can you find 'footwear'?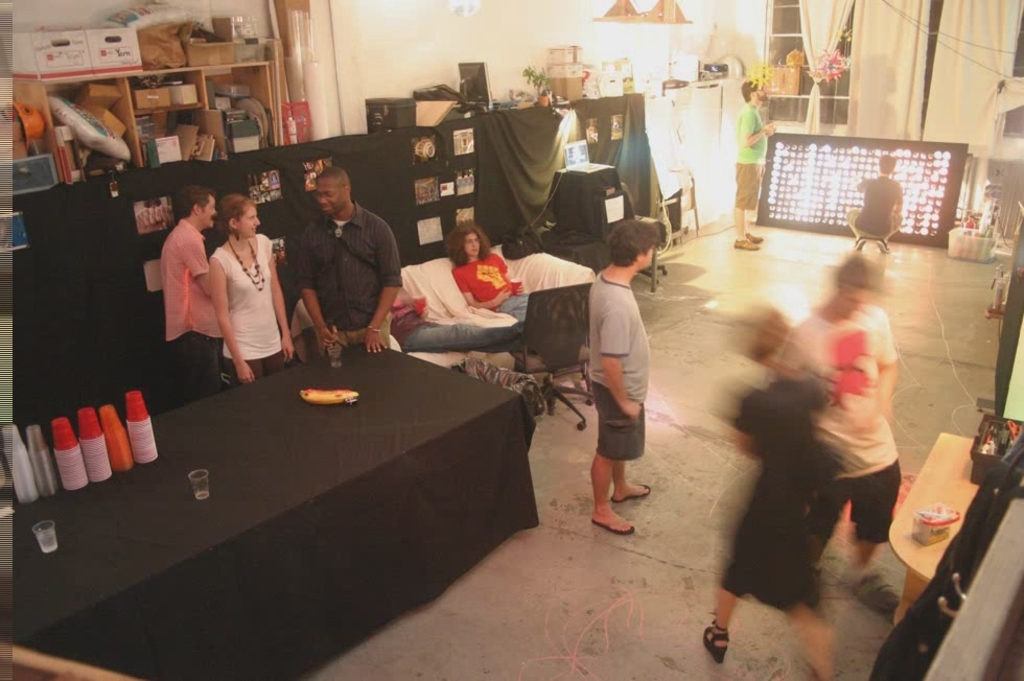
Yes, bounding box: rect(735, 237, 753, 248).
